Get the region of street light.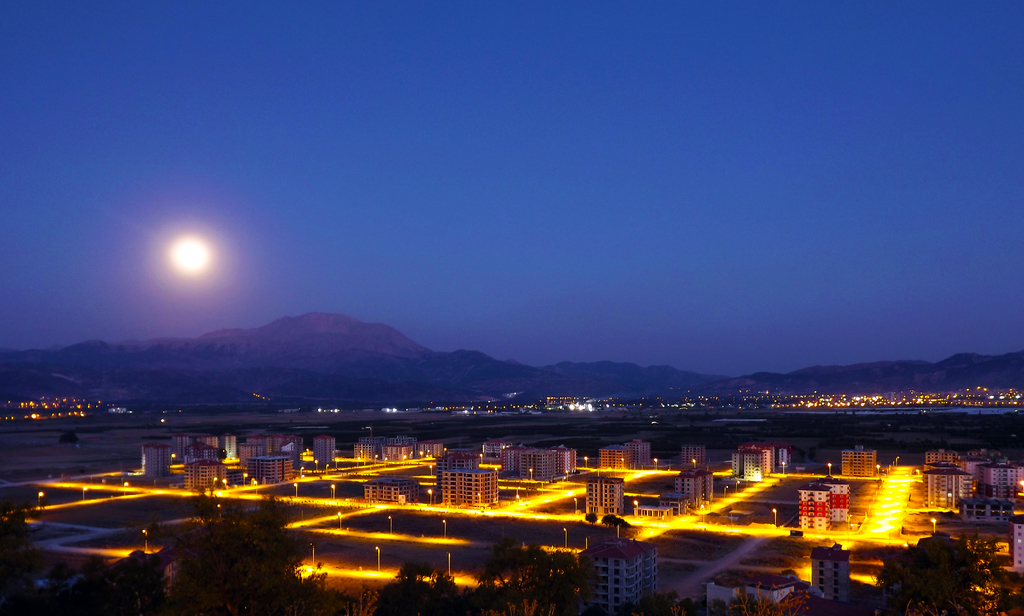
detection(562, 477, 564, 489).
